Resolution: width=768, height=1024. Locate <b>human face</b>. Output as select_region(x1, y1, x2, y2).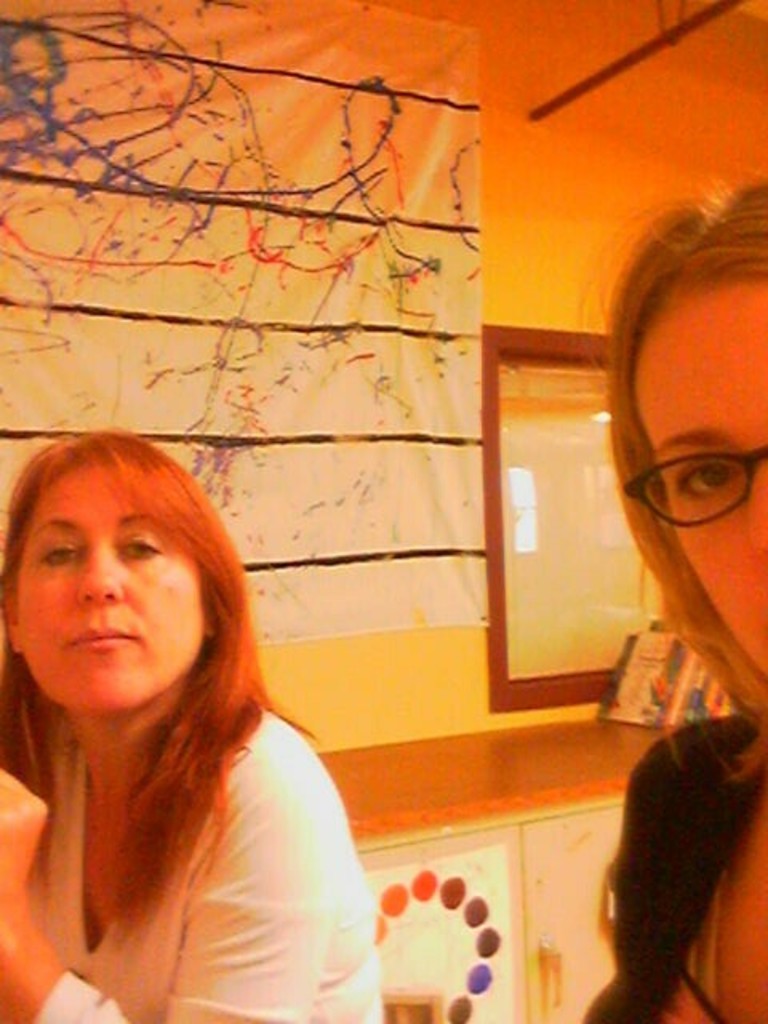
select_region(637, 299, 766, 694).
